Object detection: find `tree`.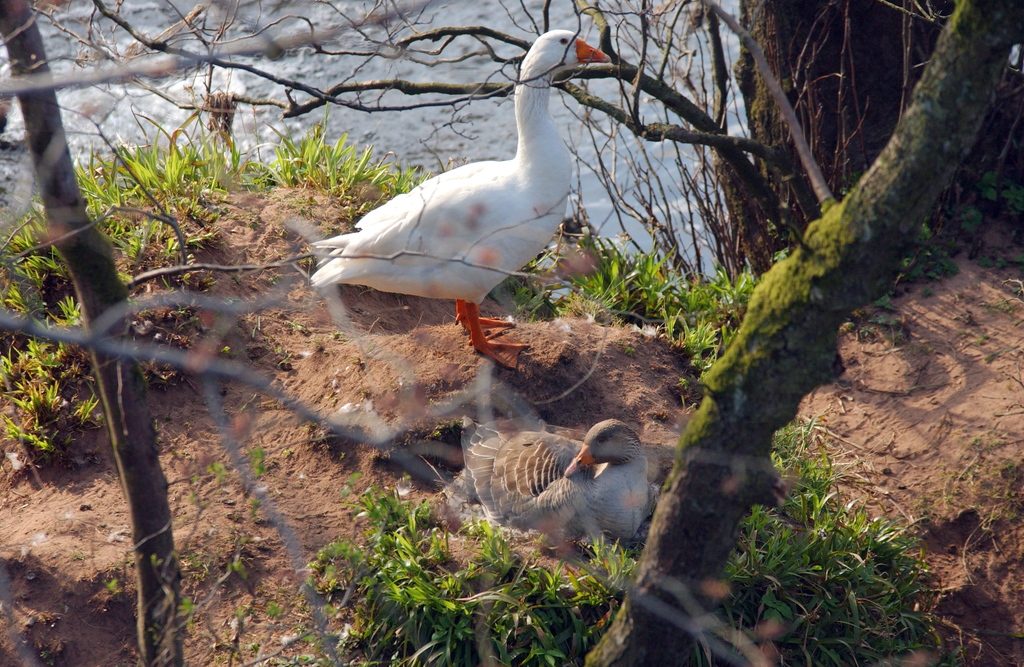
bbox(582, 0, 1023, 666).
